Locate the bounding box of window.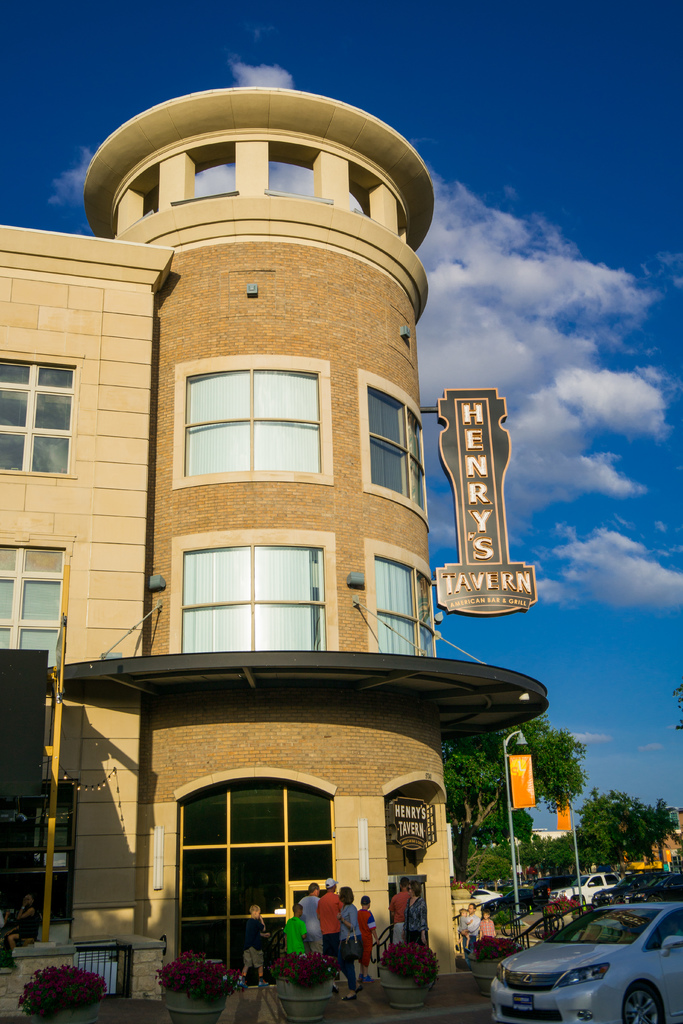
Bounding box: bbox=[0, 540, 59, 674].
